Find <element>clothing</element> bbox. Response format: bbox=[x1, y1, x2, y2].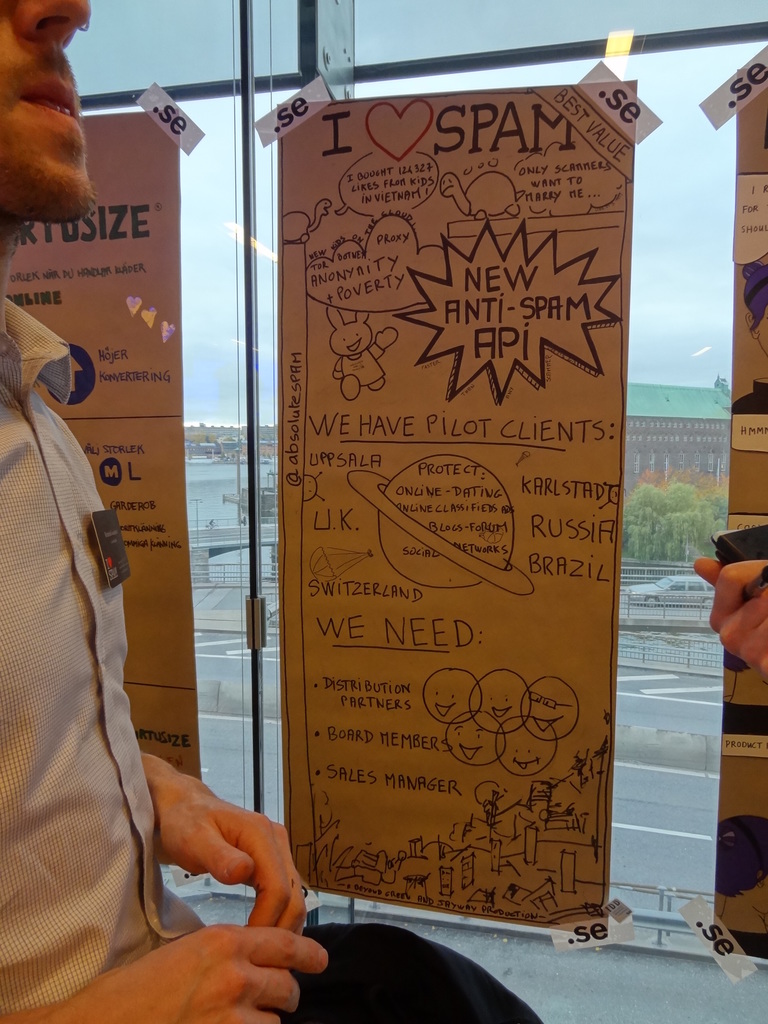
bbox=[0, 286, 211, 1021].
